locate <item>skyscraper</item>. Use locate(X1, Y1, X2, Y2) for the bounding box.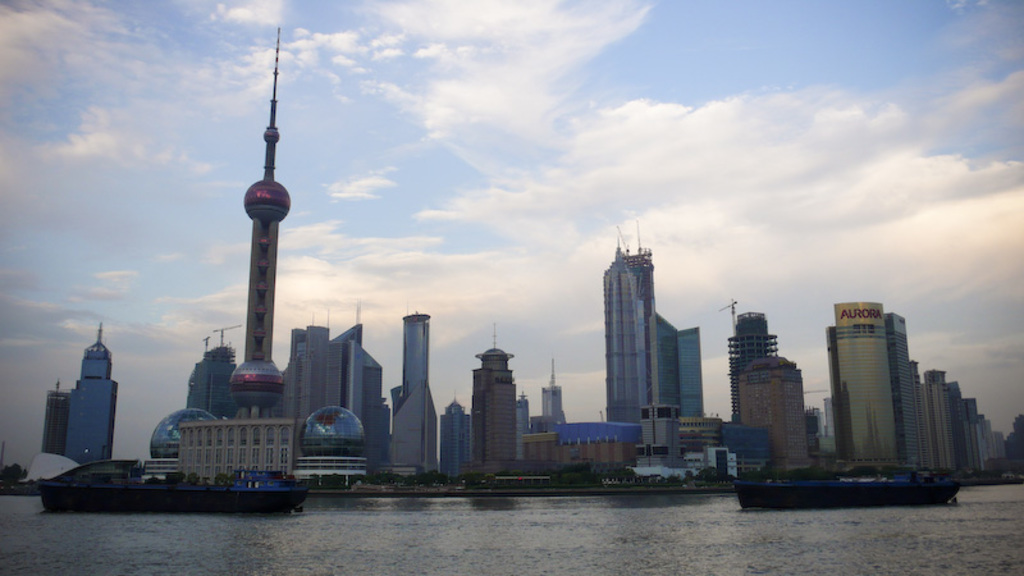
locate(600, 241, 663, 422).
